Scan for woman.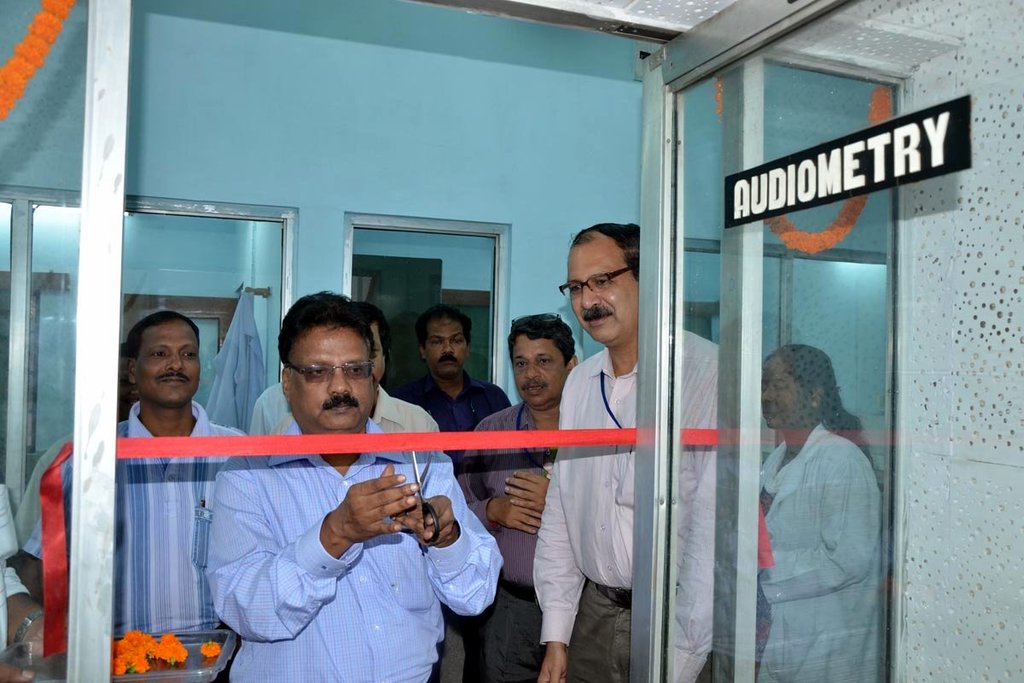
Scan result: box(748, 324, 894, 668).
